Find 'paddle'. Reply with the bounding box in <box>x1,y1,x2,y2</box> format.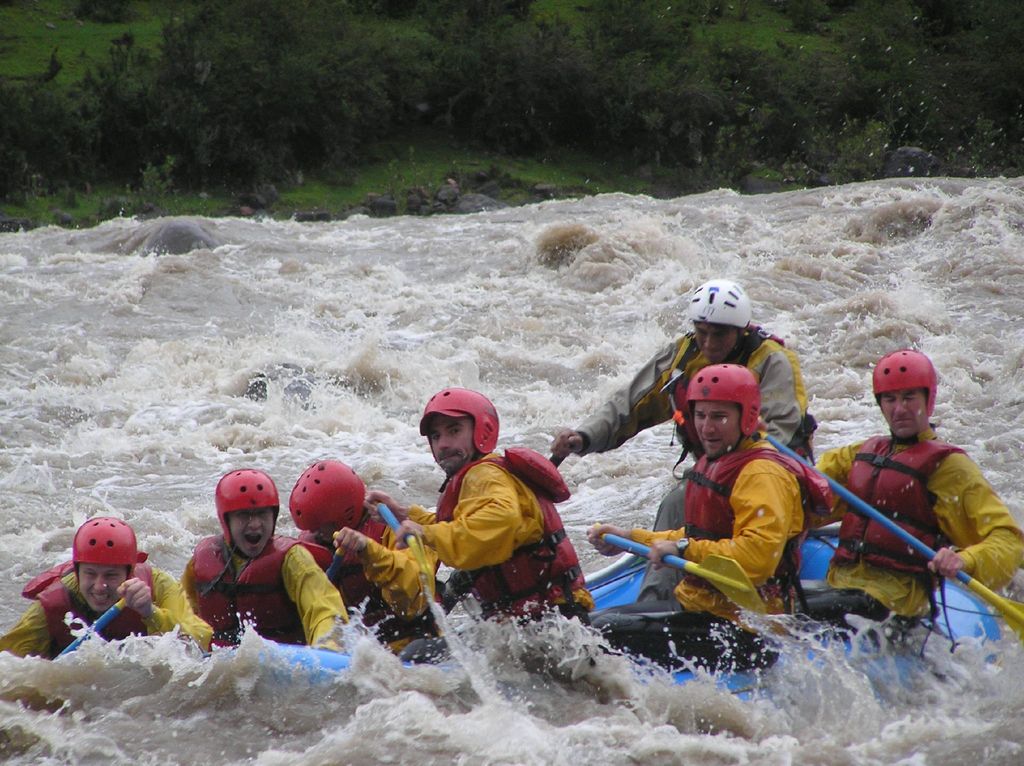
<box>601,531,767,617</box>.
